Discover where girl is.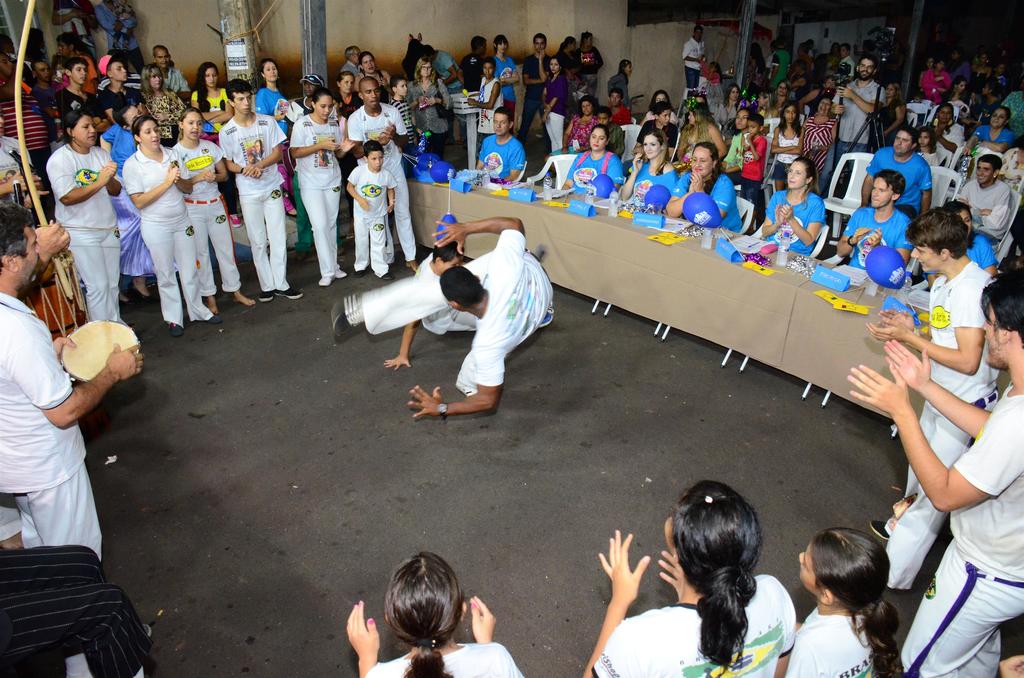
Discovered at [346,553,527,677].
